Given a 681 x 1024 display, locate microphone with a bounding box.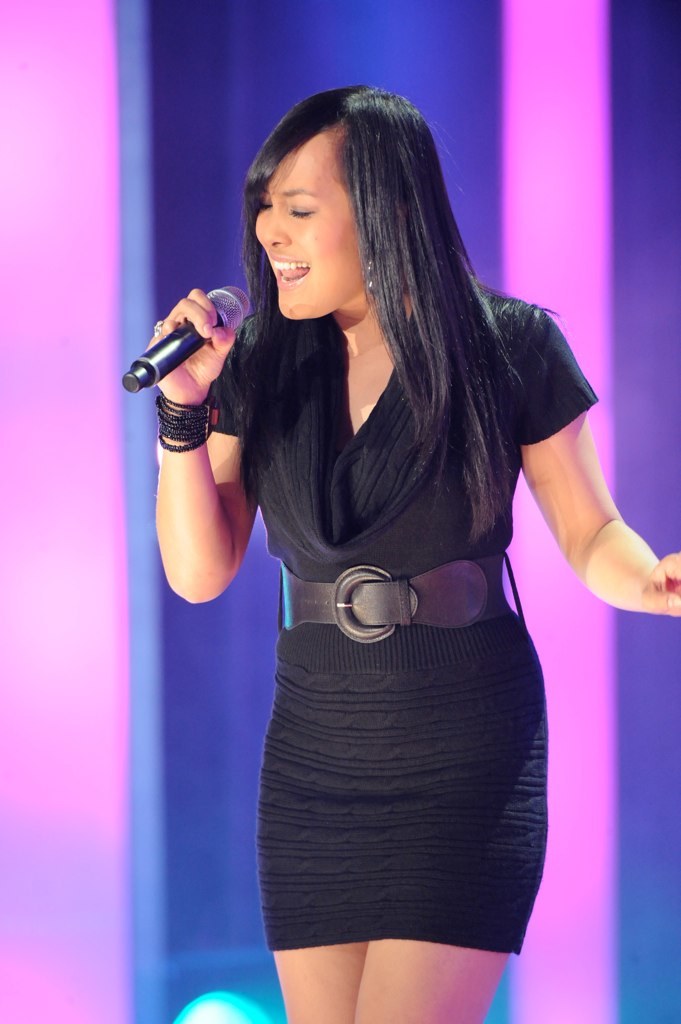
Located: select_region(116, 283, 256, 400).
